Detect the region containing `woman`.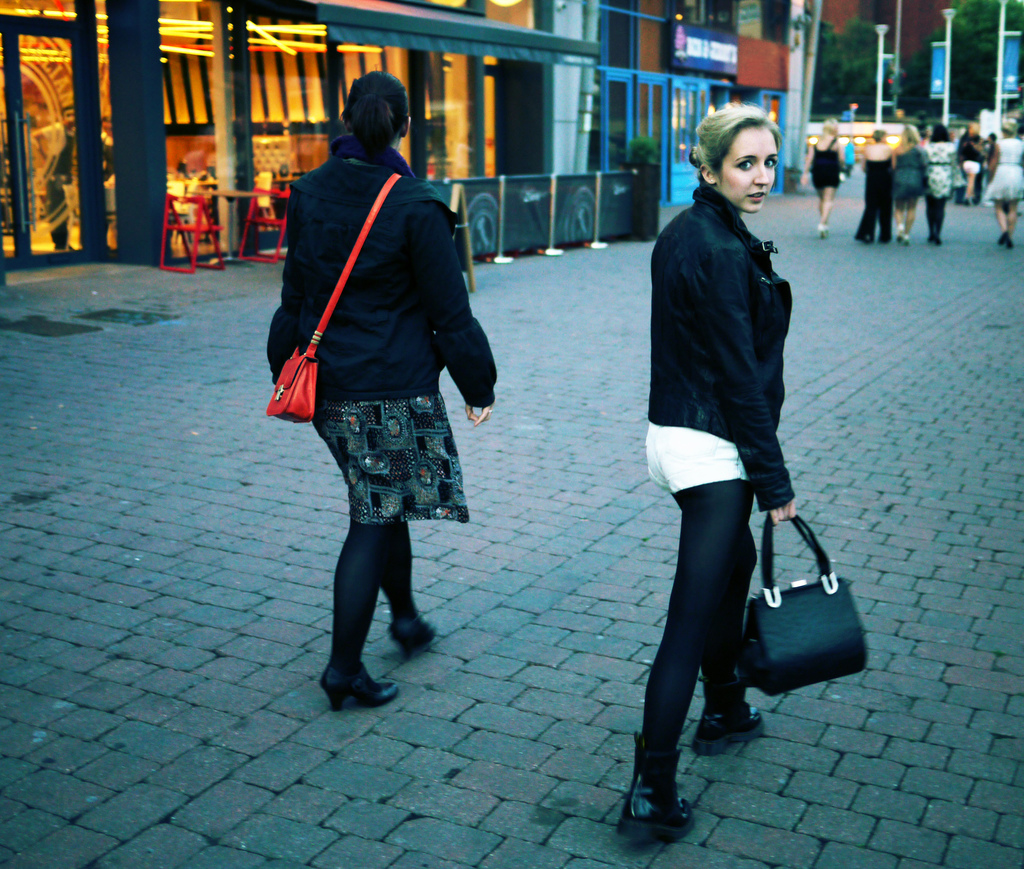
locate(952, 118, 985, 201).
